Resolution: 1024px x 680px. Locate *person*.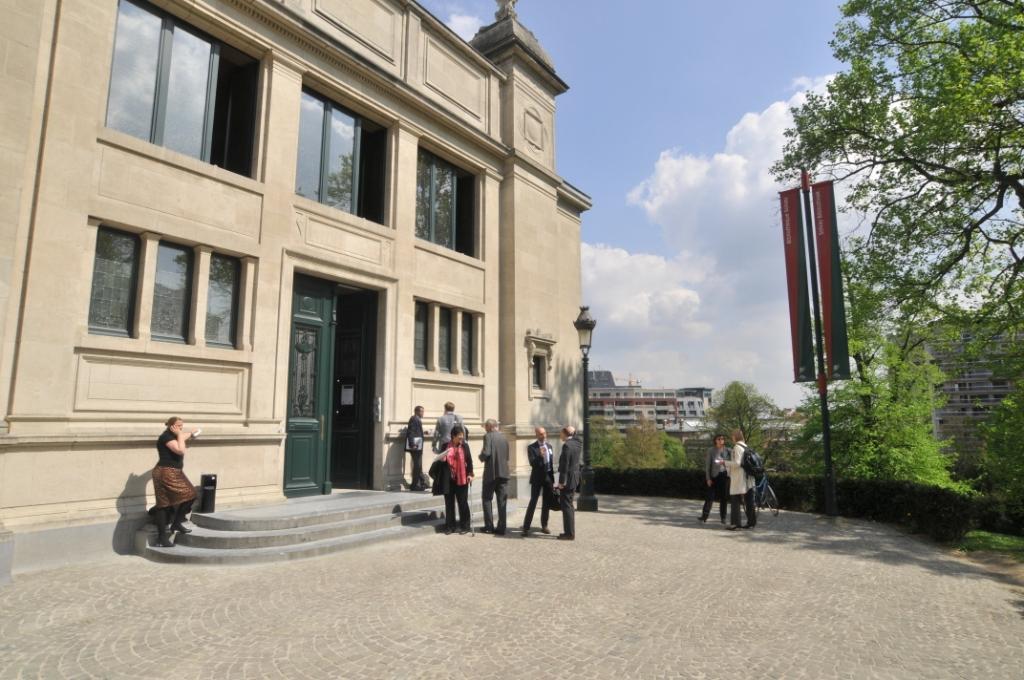
<region>431, 424, 479, 534</region>.
